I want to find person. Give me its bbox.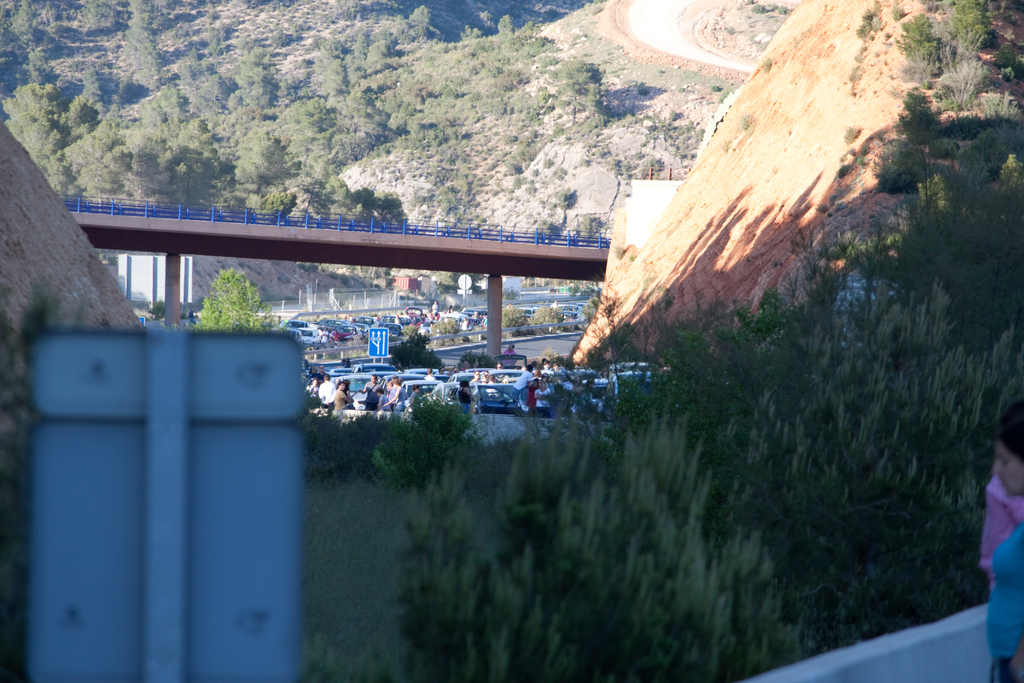
[550,358,563,375].
